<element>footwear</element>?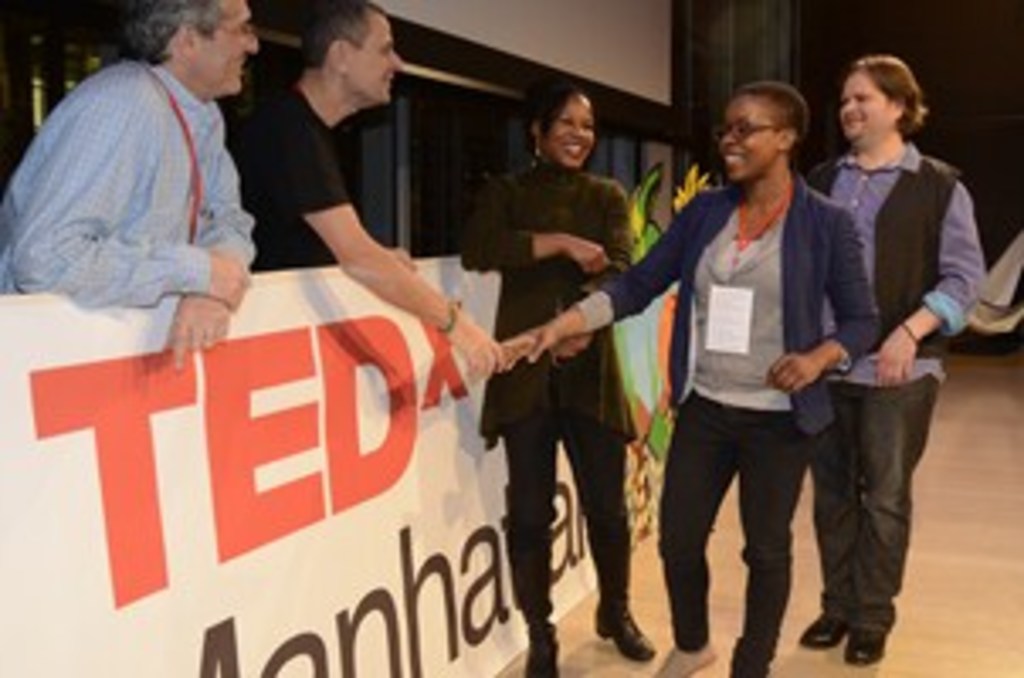
left=848, top=620, right=882, bottom=661
